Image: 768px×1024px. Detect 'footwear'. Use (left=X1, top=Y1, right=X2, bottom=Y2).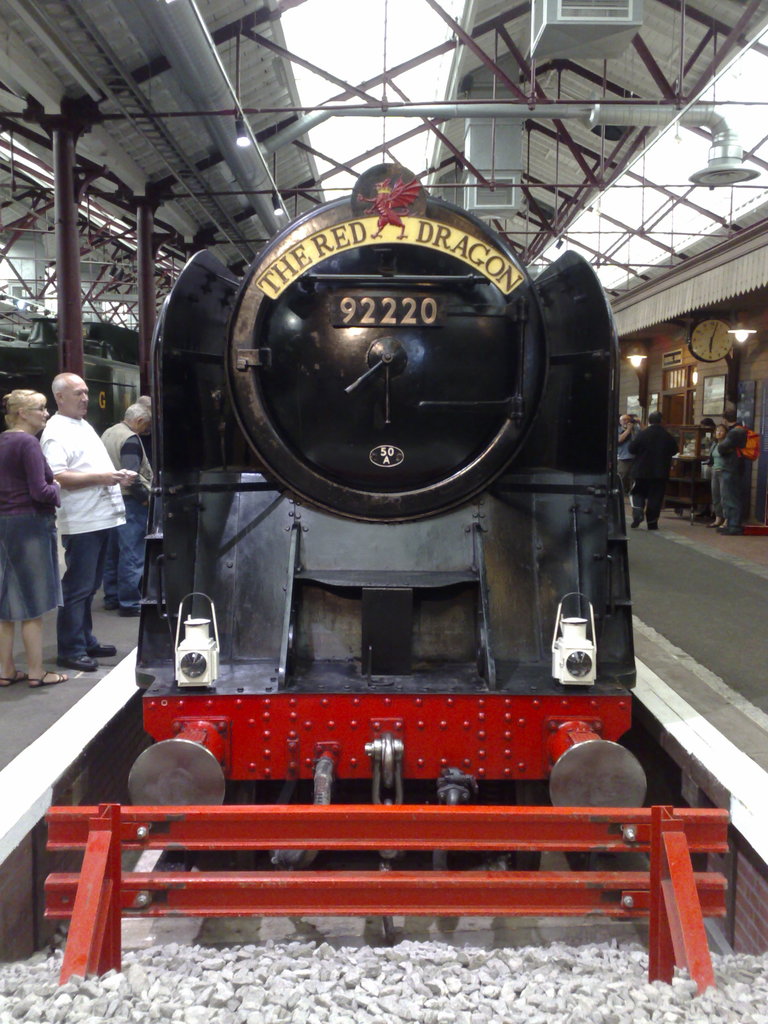
(left=649, top=525, right=656, bottom=532).
